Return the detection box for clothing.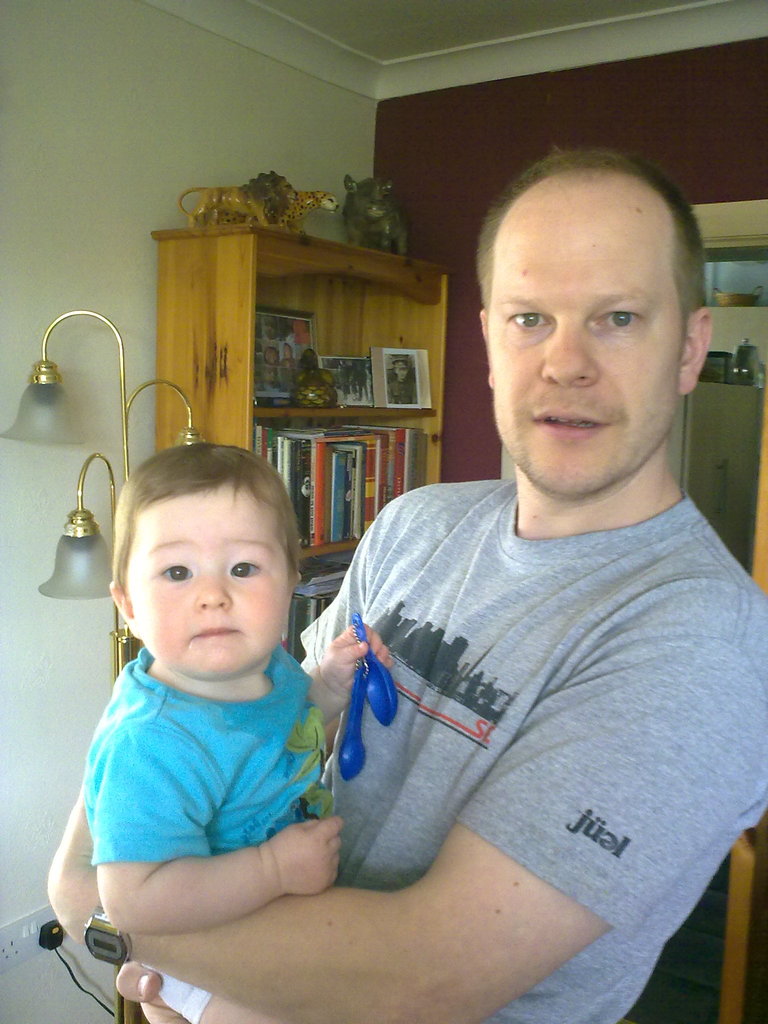
72, 648, 329, 868.
